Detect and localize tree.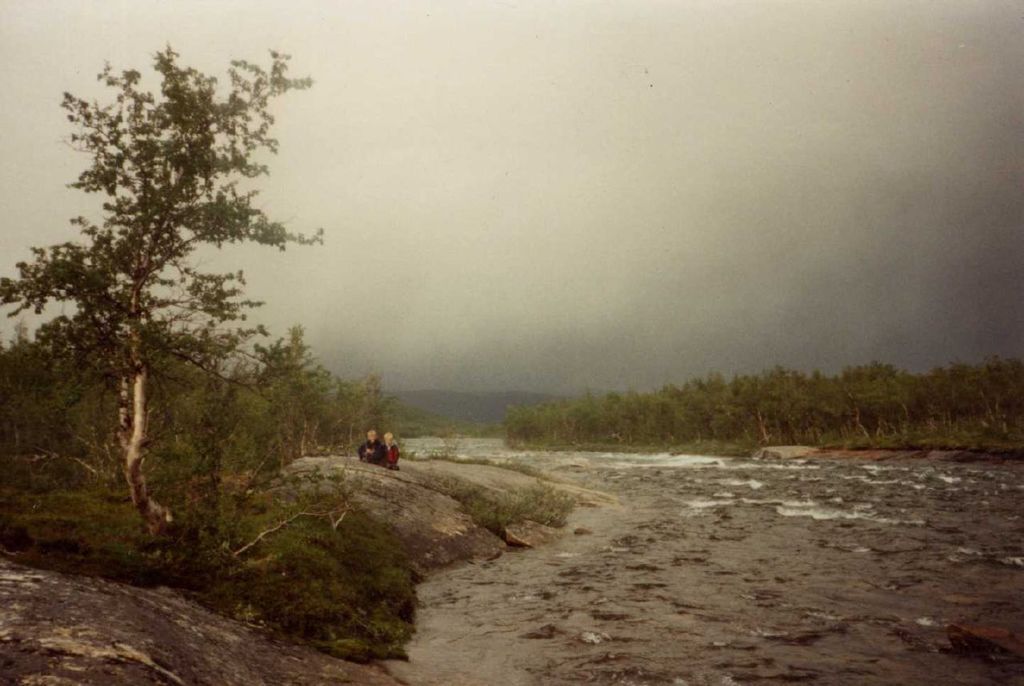
Localized at BBox(774, 377, 810, 455).
